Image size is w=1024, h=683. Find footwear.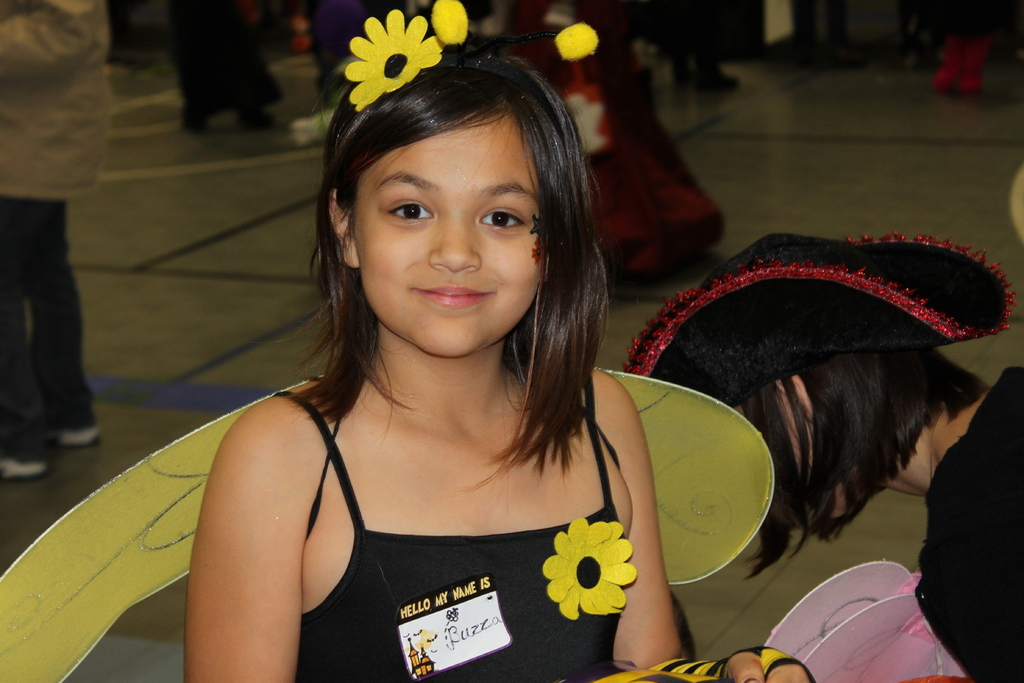
x1=178 y1=114 x2=209 y2=133.
